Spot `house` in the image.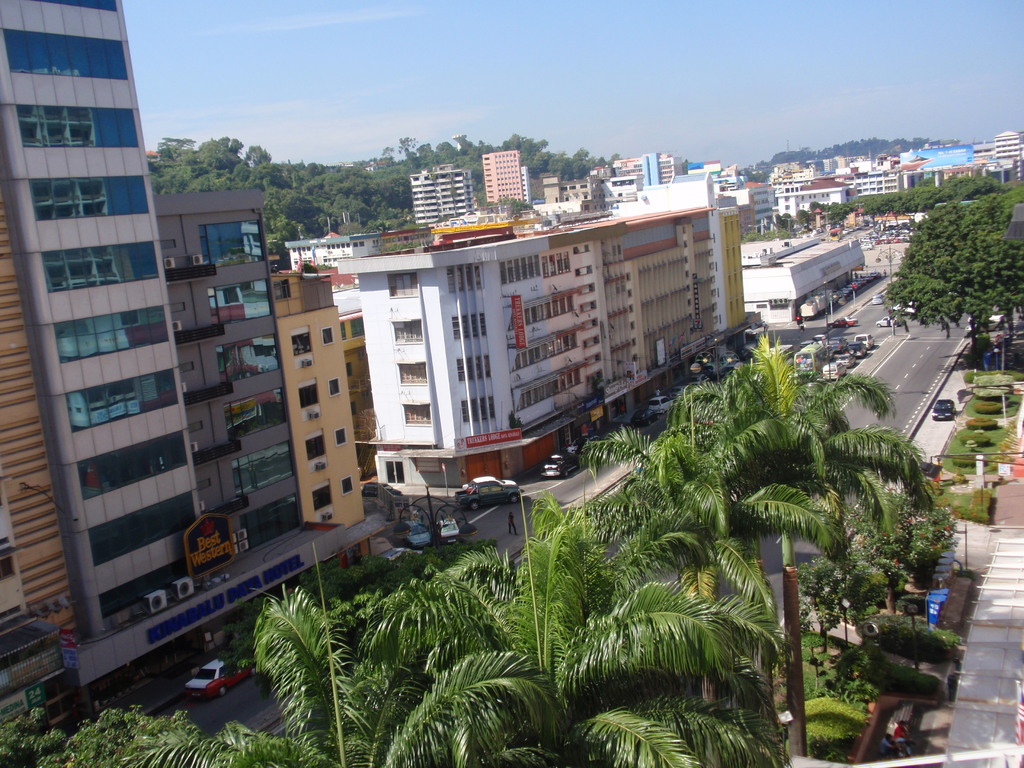
`house` found at left=787, top=178, right=849, bottom=212.
